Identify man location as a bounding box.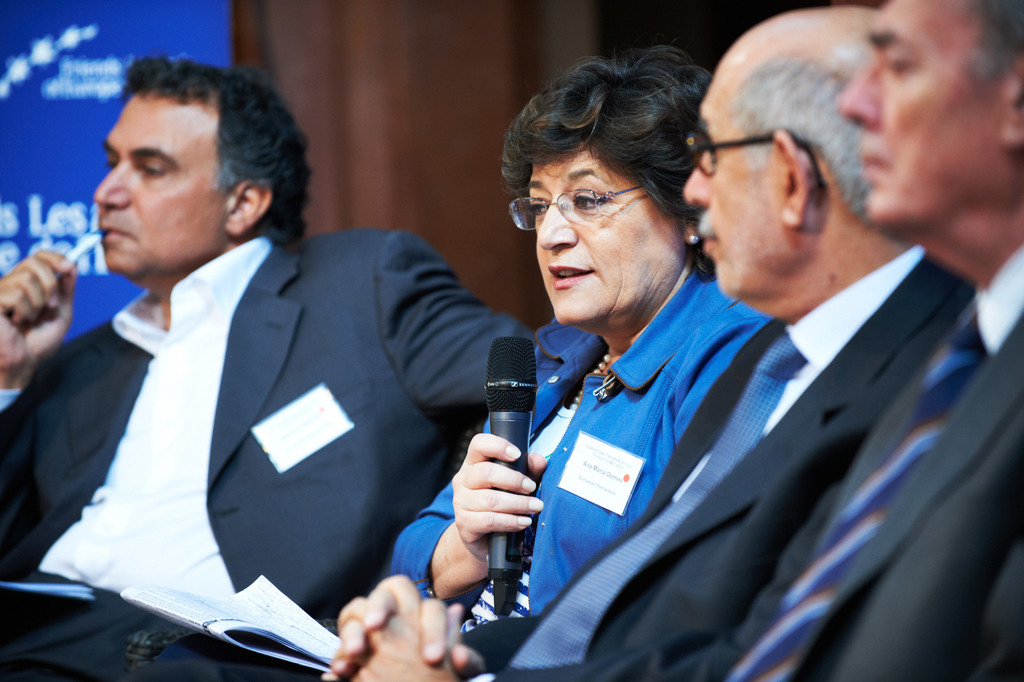
460, 4, 966, 681.
